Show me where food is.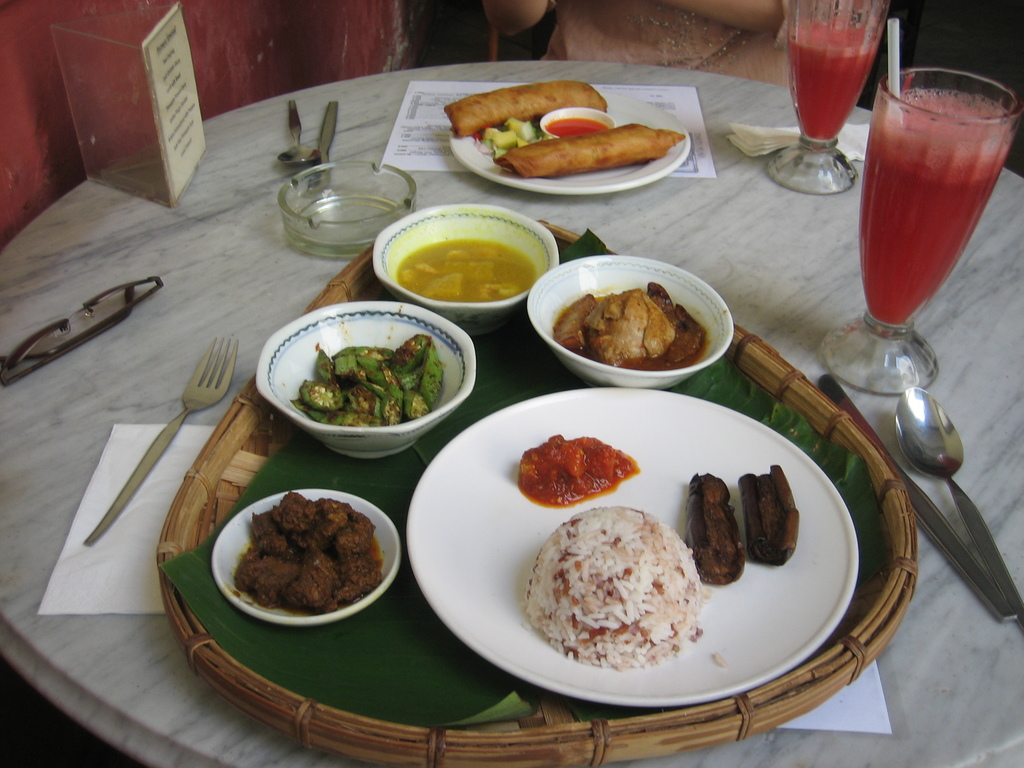
food is at BBox(441, 78, 611, 143).
